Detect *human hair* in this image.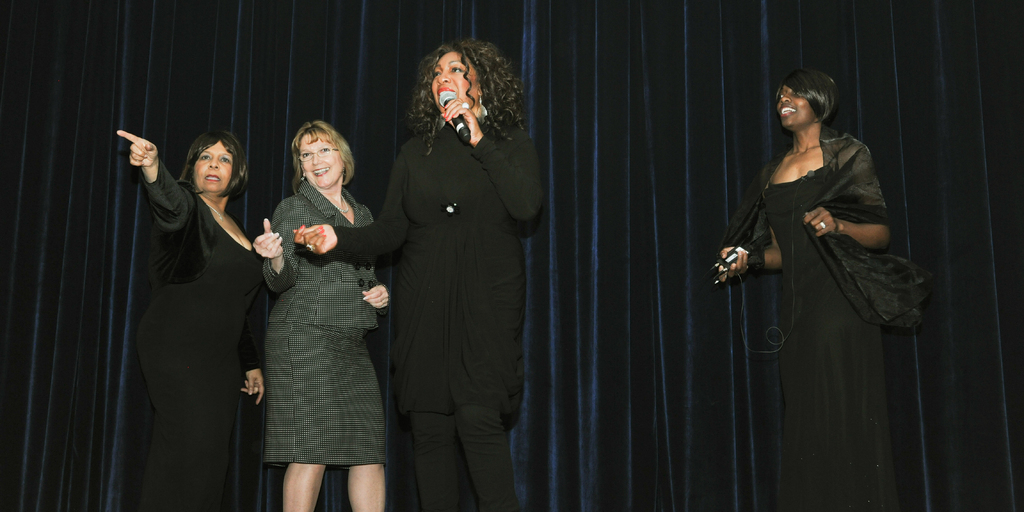
Detection: <bbox>181, 130, 247, 192</bbox>.
